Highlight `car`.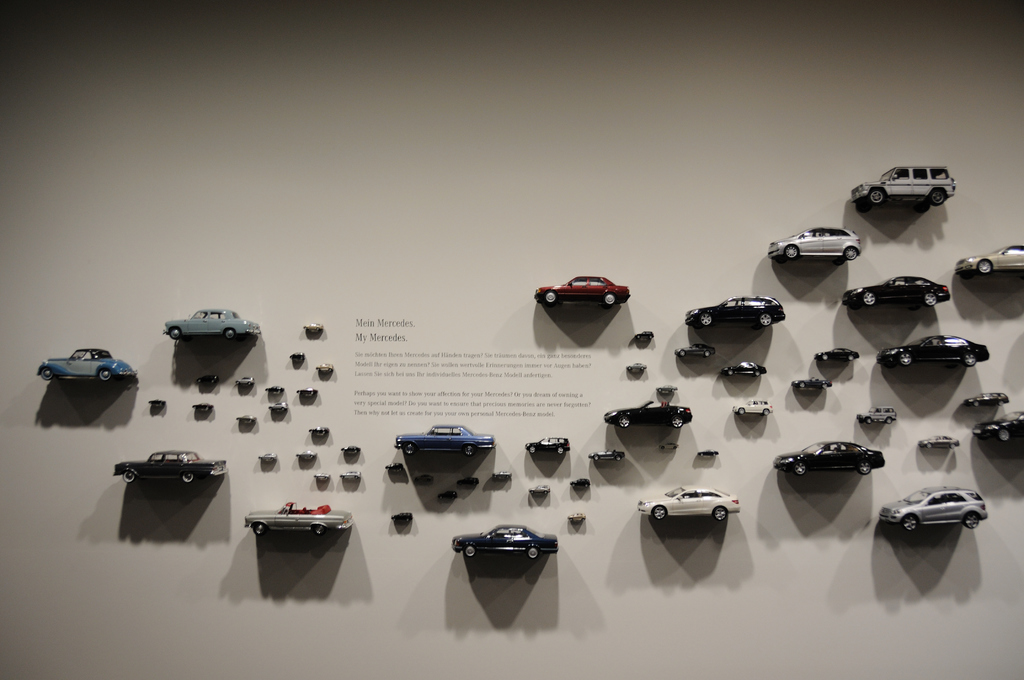
Highlighted region: 675 343 714 355.
